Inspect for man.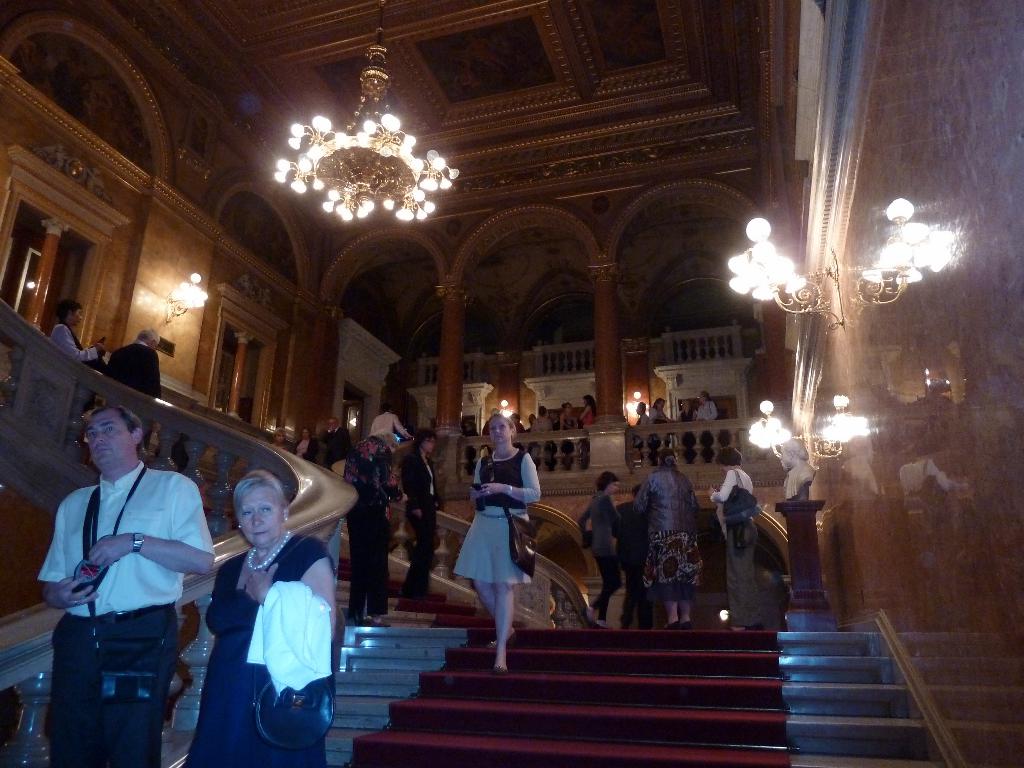
Inspection: <region>39, 407, 227, 753</region>.
